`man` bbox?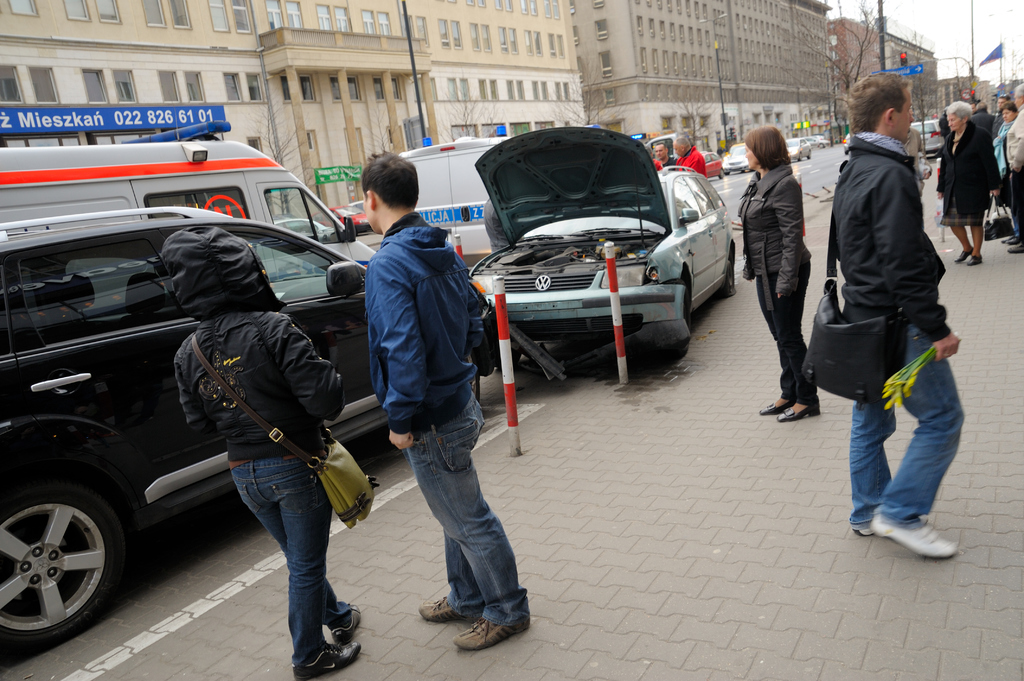
666, 131, 714, 185
